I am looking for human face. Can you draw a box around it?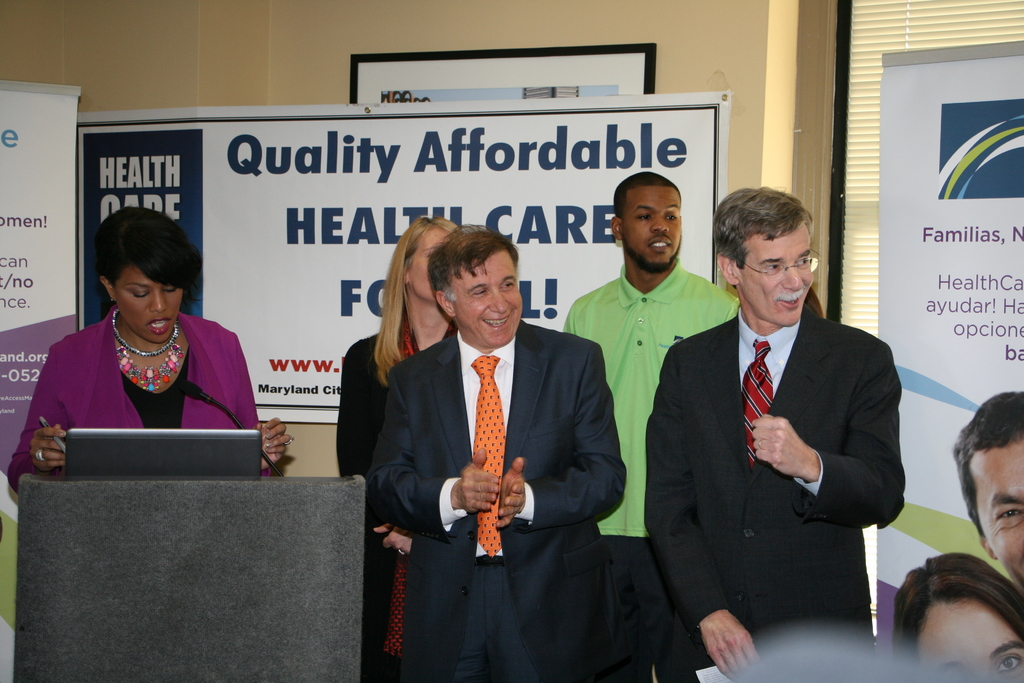
Sure, the bounding box is bbox=(410, 230, 451, 298).
